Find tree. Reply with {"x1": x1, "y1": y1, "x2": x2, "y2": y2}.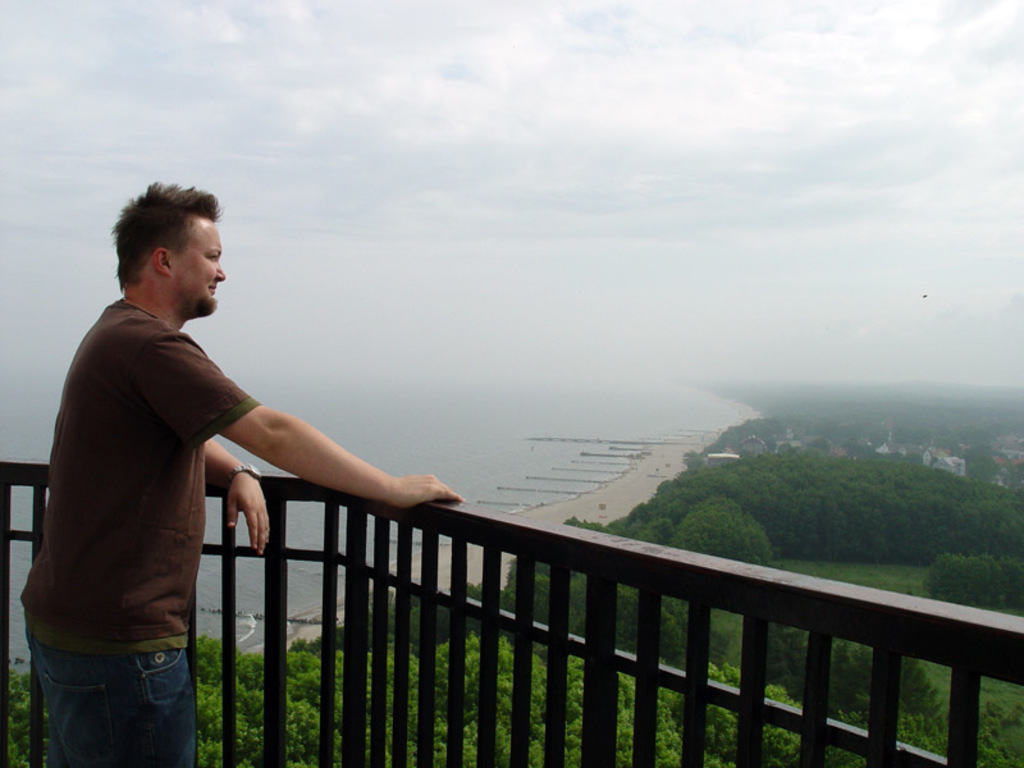
{"x1": 931, "y1": 696, "x2": 1023, "y2": 767}.
